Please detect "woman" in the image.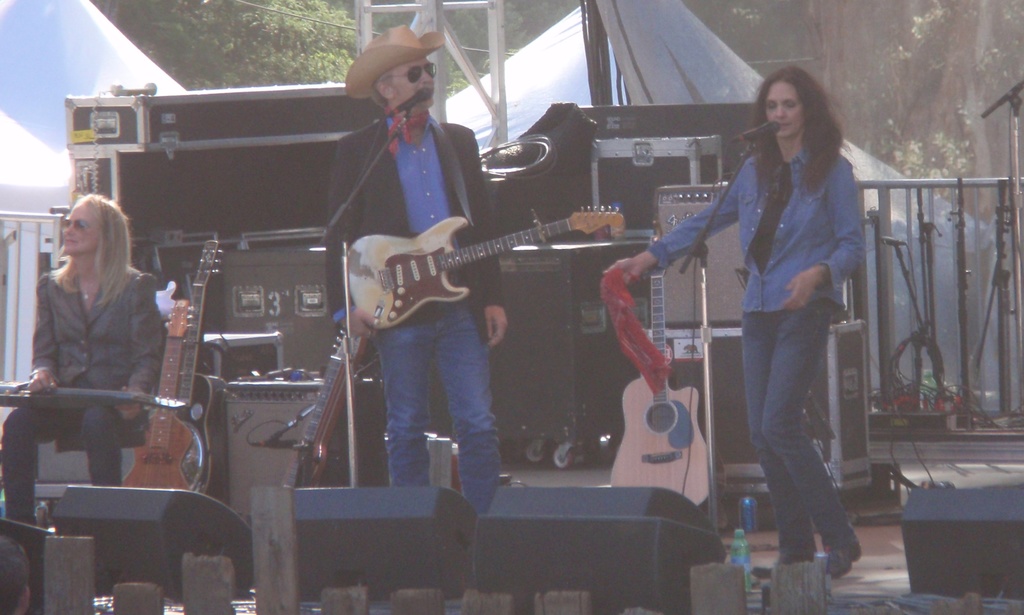
bbox=[686, 56, 879, 605].
